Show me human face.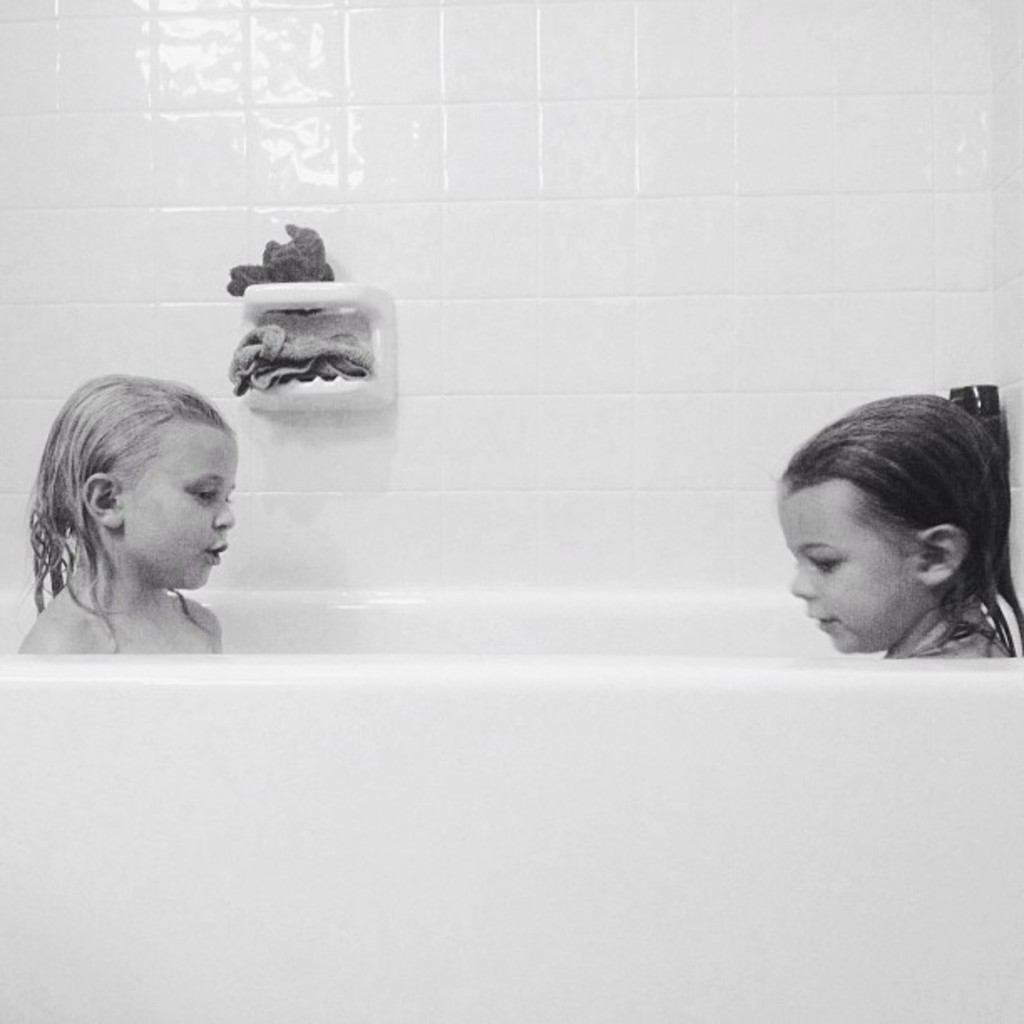
human face is here: <box>122,422,233,587</box>.
